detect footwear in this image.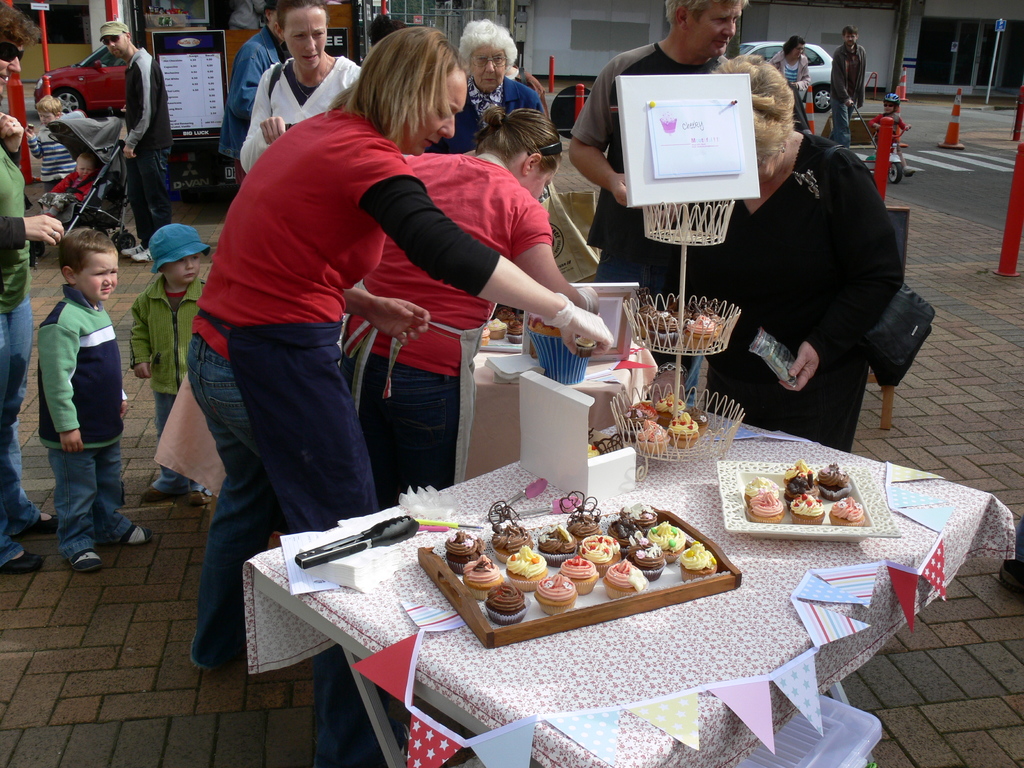
Detection: left=111, top=524, right=155, bottom=544.
